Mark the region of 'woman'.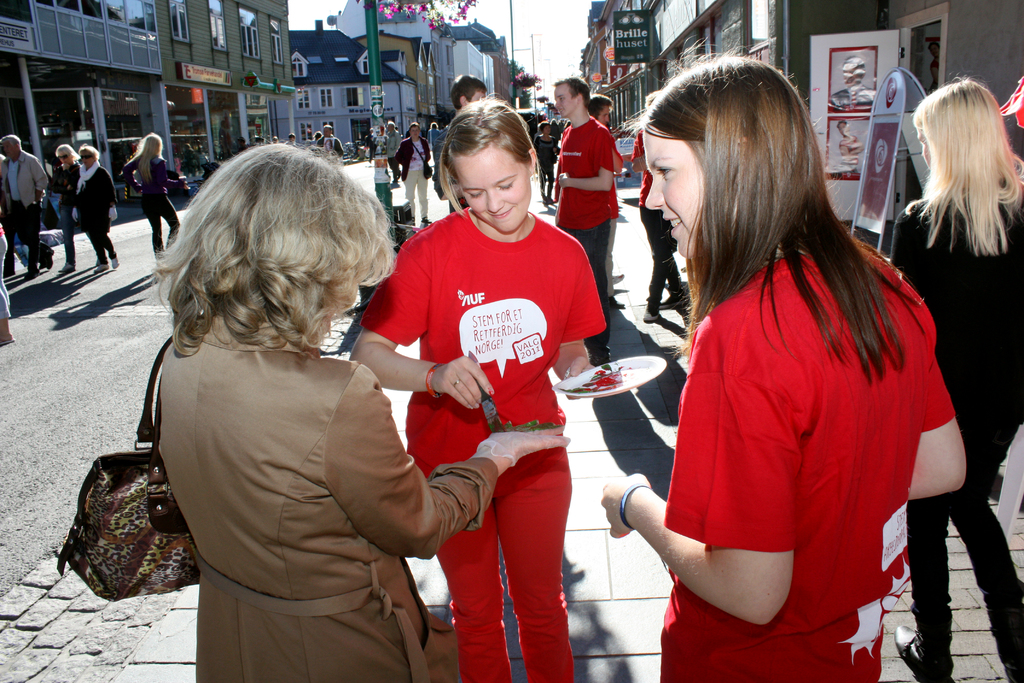
Region: [x1=148, y1=140, x2=575, y2=682].
